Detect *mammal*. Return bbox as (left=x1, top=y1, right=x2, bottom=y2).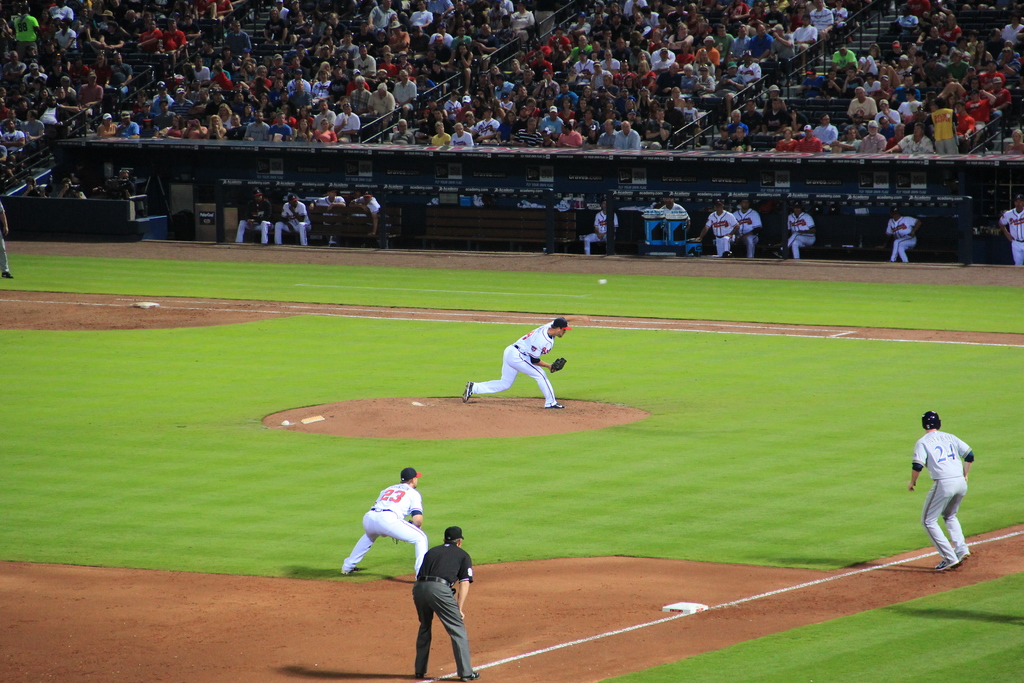
(left=232, top=185, right=273, bottom=247).
